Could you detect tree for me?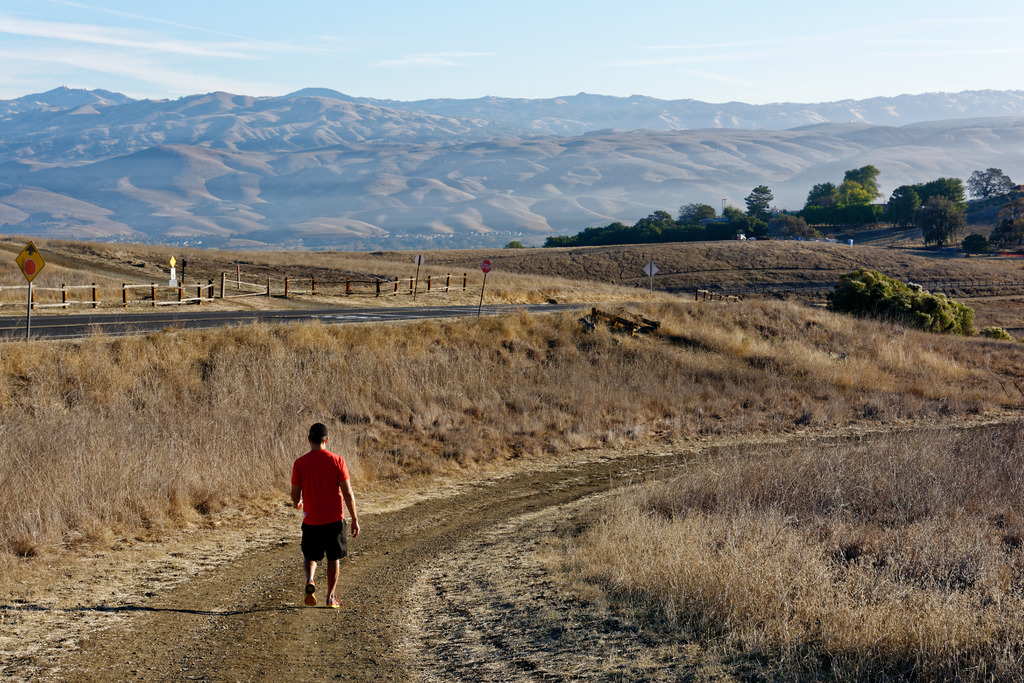
Detection result: [743,184,773,224].
